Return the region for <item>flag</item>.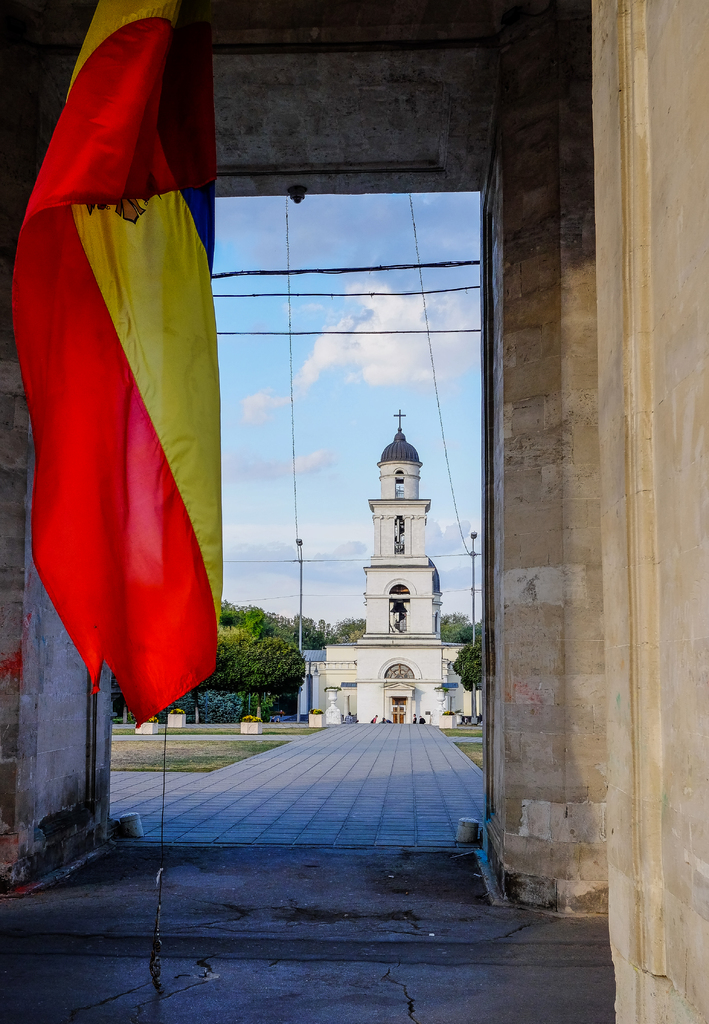
l=6, t=64, r=216, b=737.
